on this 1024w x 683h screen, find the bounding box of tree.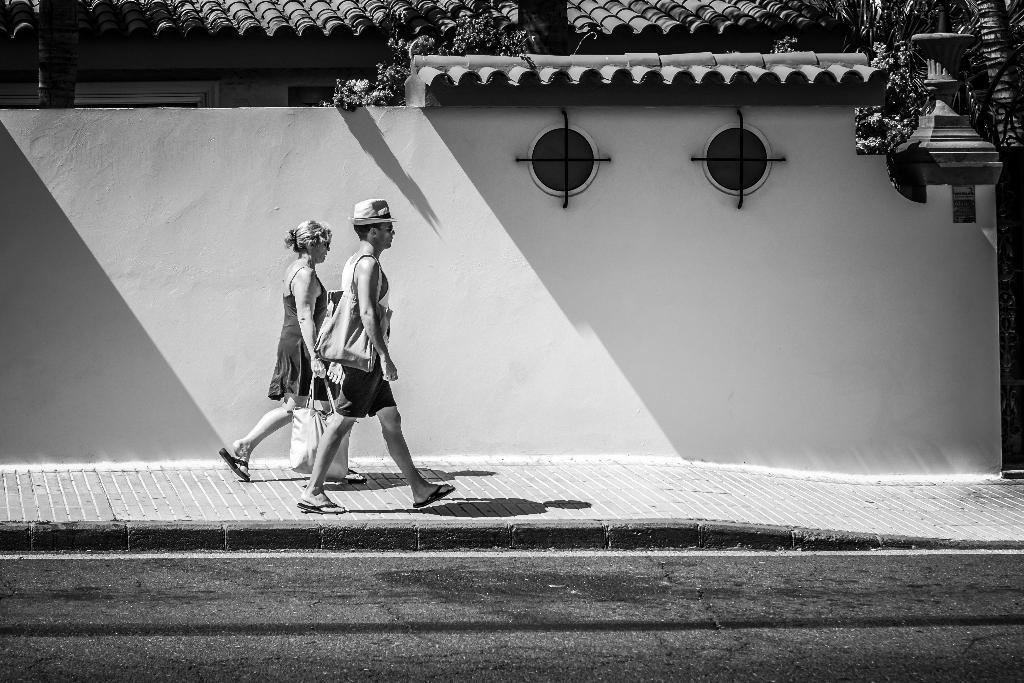
Bounding box: 963/3/1023/481.
